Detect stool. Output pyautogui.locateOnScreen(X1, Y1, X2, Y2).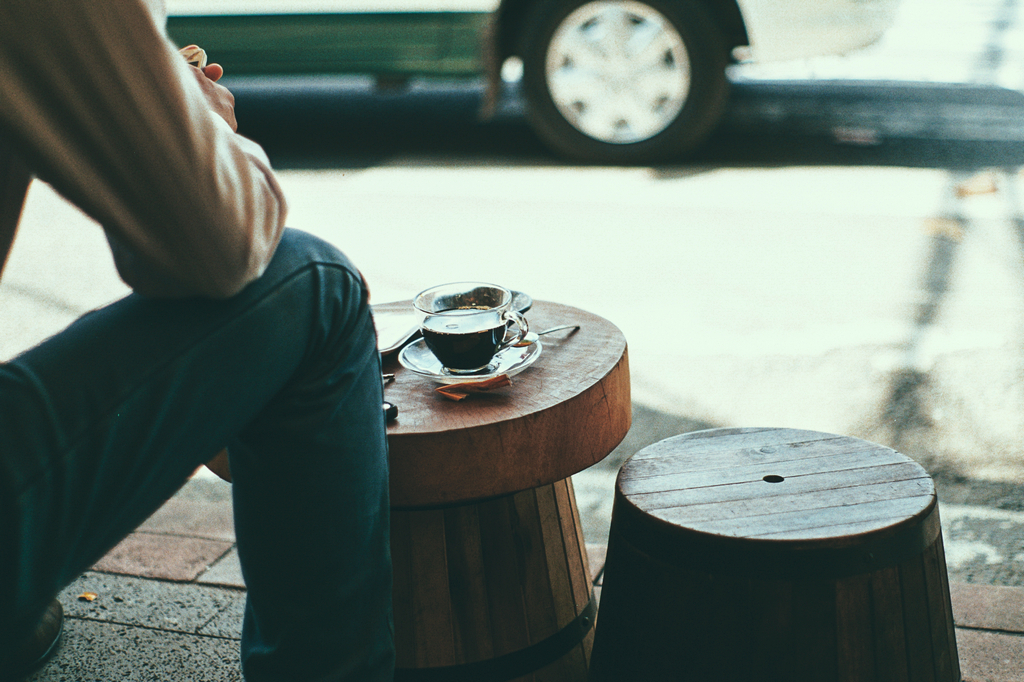
pyautogui.locateOnScreen(590, 422, 965, 681).
